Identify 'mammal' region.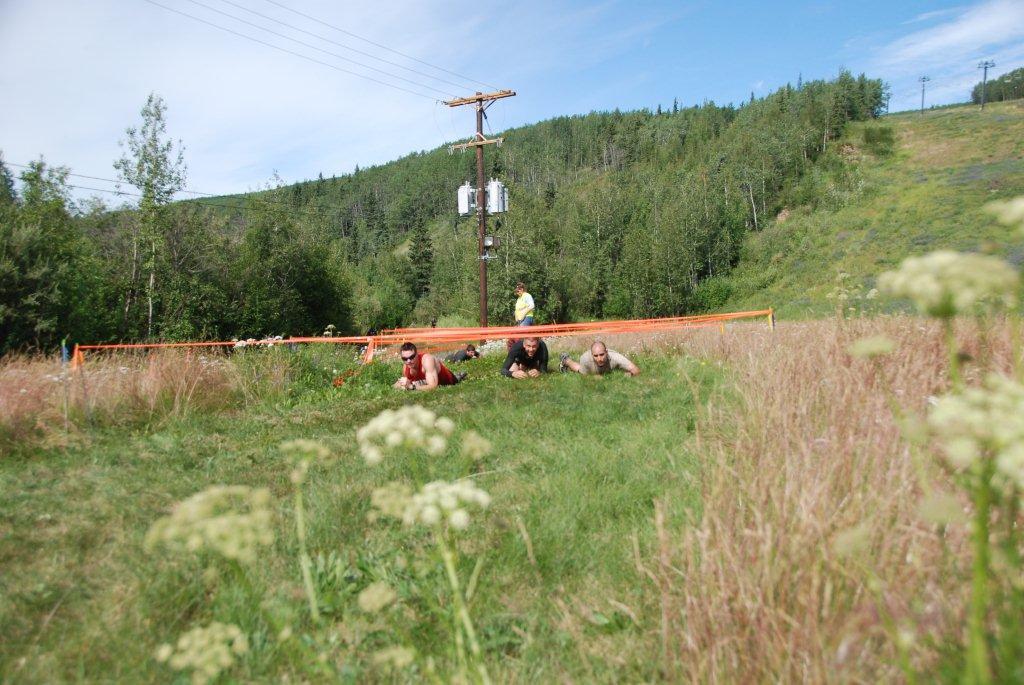
Region: crop(558, 340, 648, 378).
